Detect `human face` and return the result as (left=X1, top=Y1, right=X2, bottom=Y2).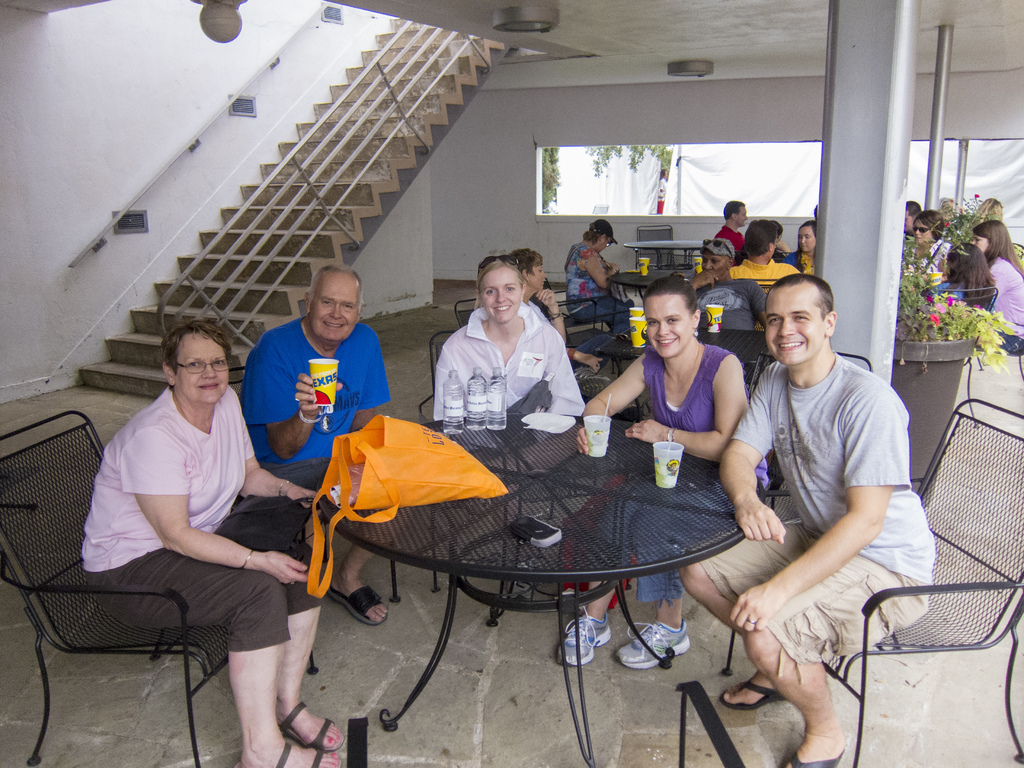
(left=971, top=232, right=988, bottom=252).
